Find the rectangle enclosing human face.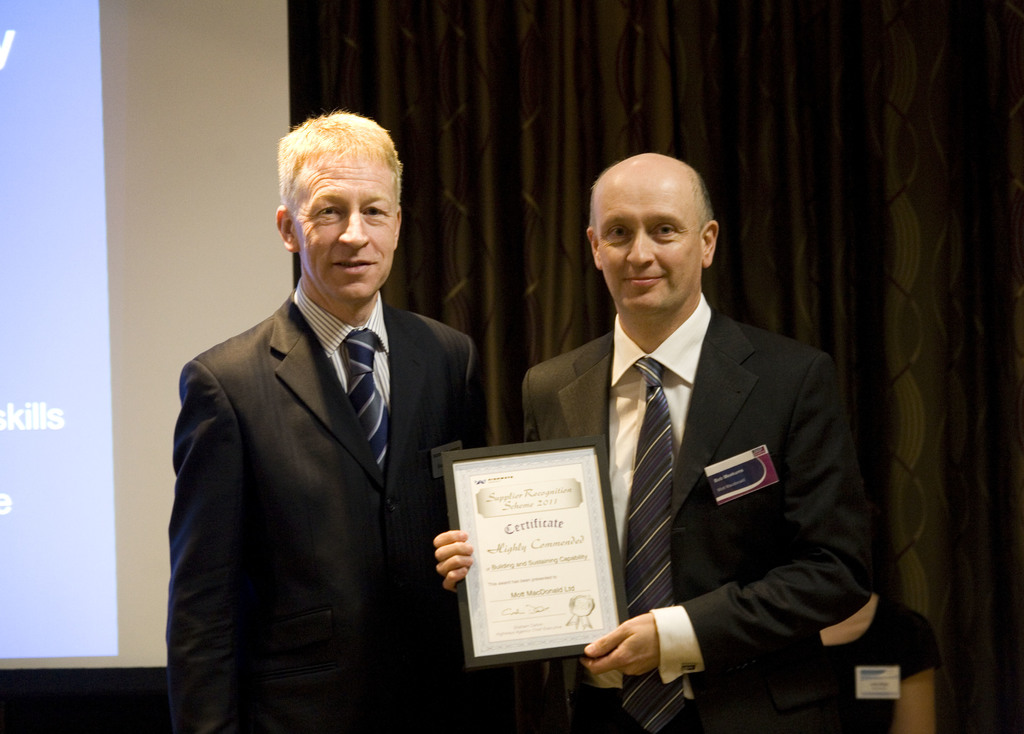
<bbox>293, 156, 401, 305</bbox>.
